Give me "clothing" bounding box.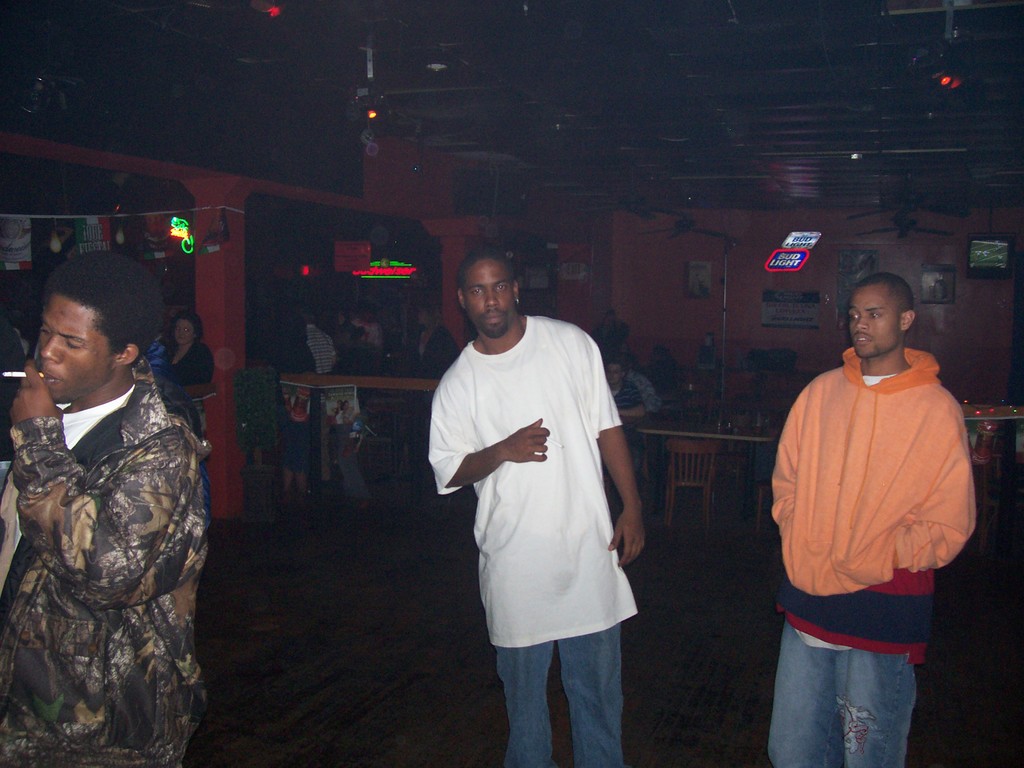
region(769, 348, 976, 767).
